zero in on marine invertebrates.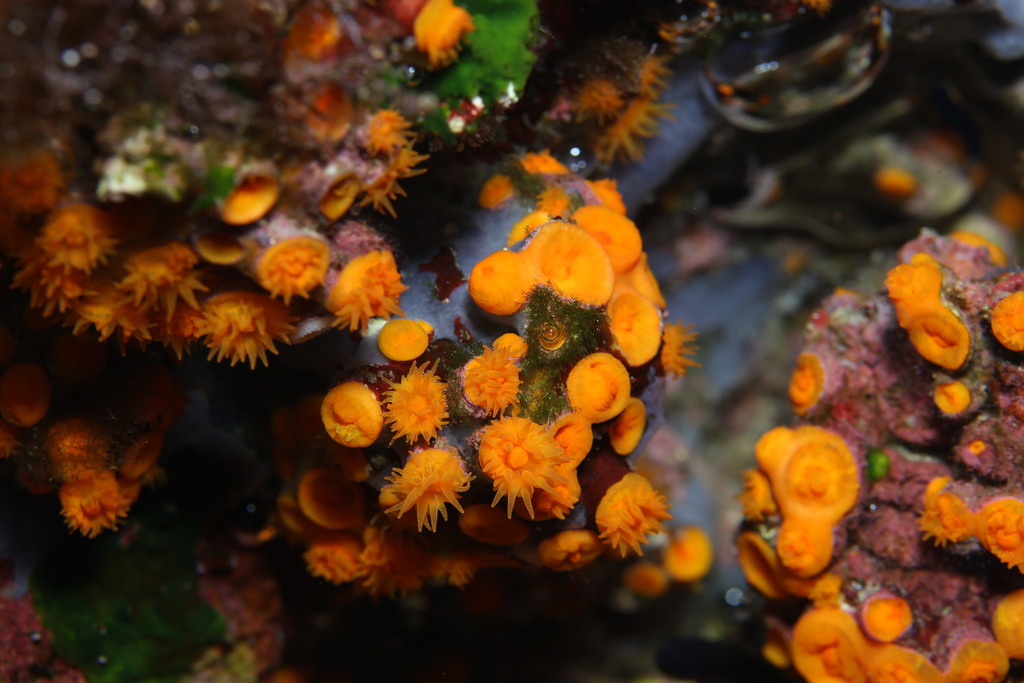
Zeroed in: left=279, top=477, right=325, bottom=546.
